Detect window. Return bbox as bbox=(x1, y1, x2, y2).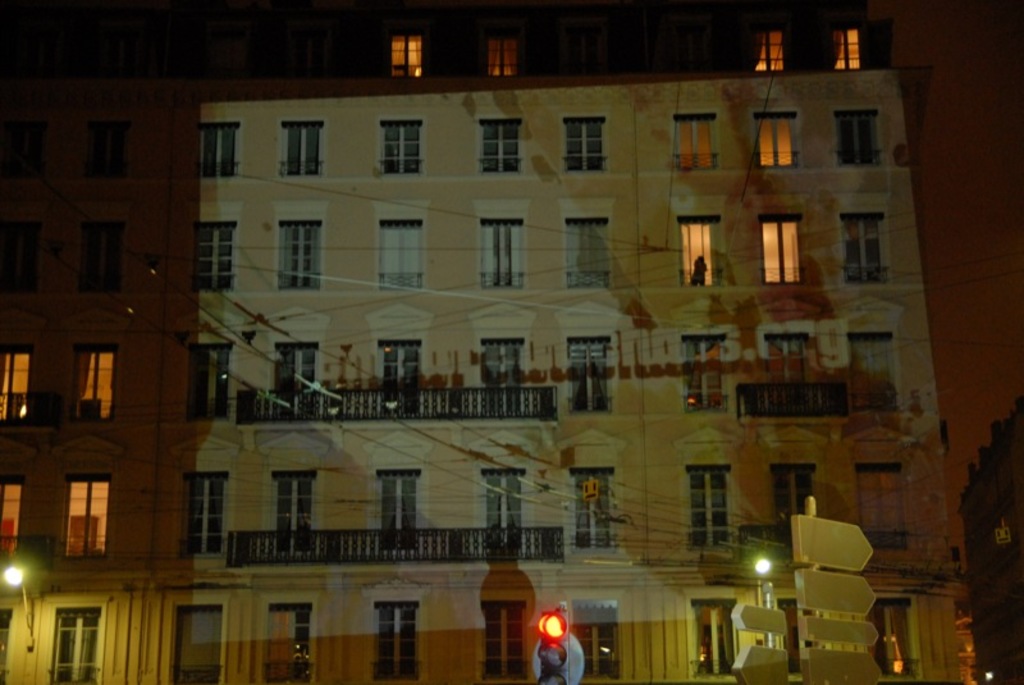
bbox=(282, 225, 320, 291).
